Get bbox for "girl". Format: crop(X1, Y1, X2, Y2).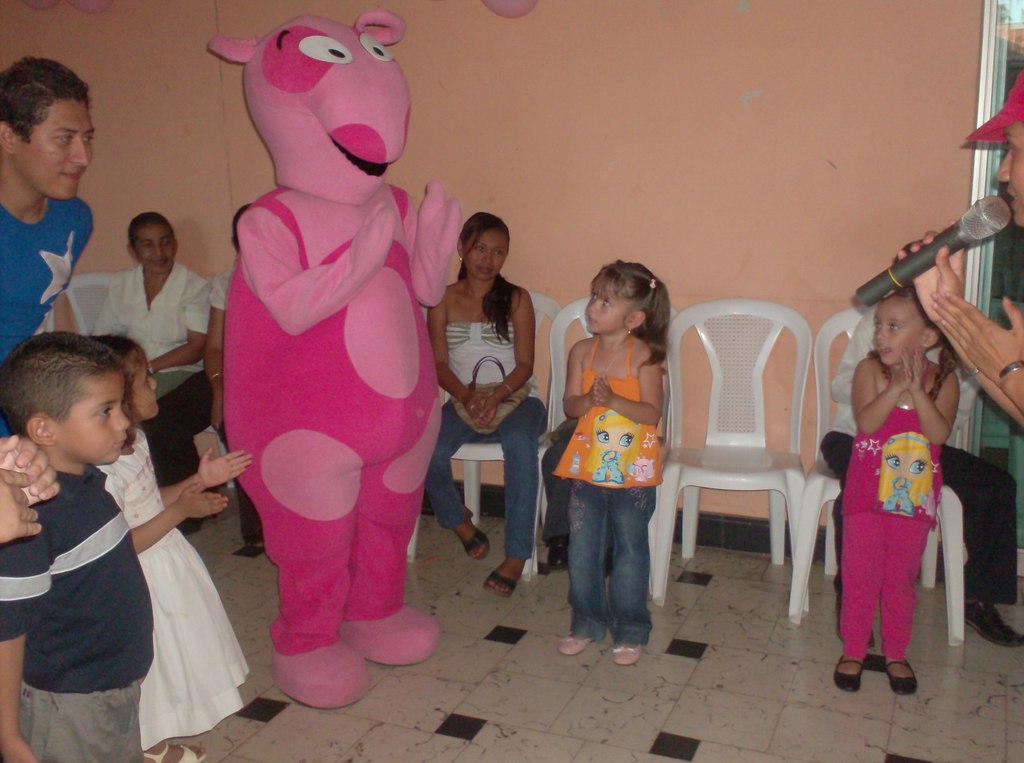
crop(881, 437, 931, 511).
